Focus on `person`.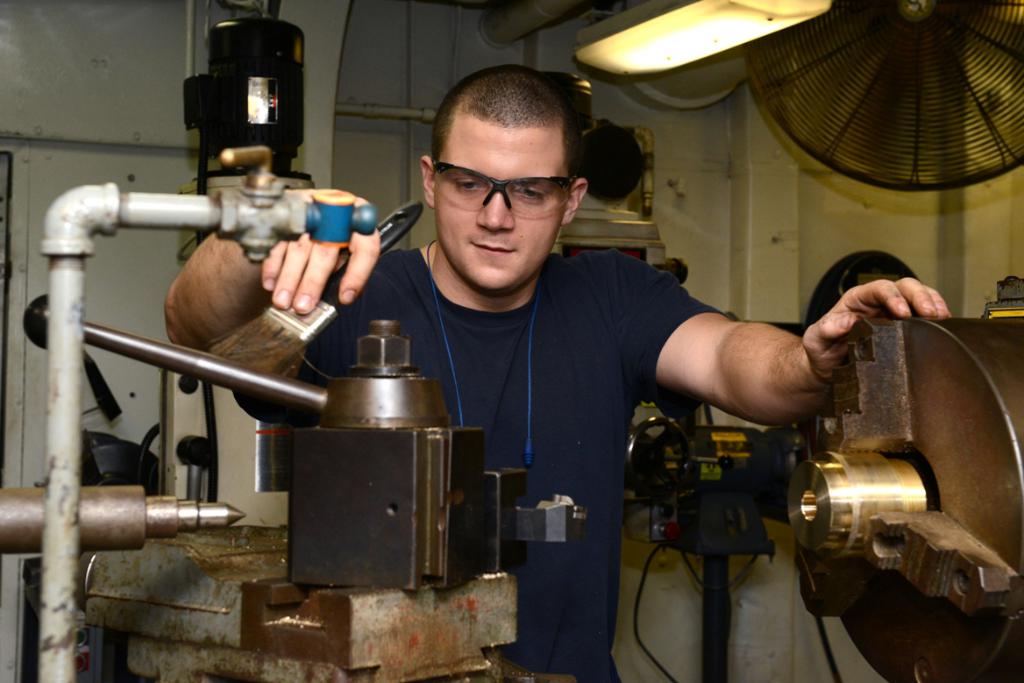
Focused at {"x1": 136, "y1": 79, "x2": 866, "y2": 676}.
